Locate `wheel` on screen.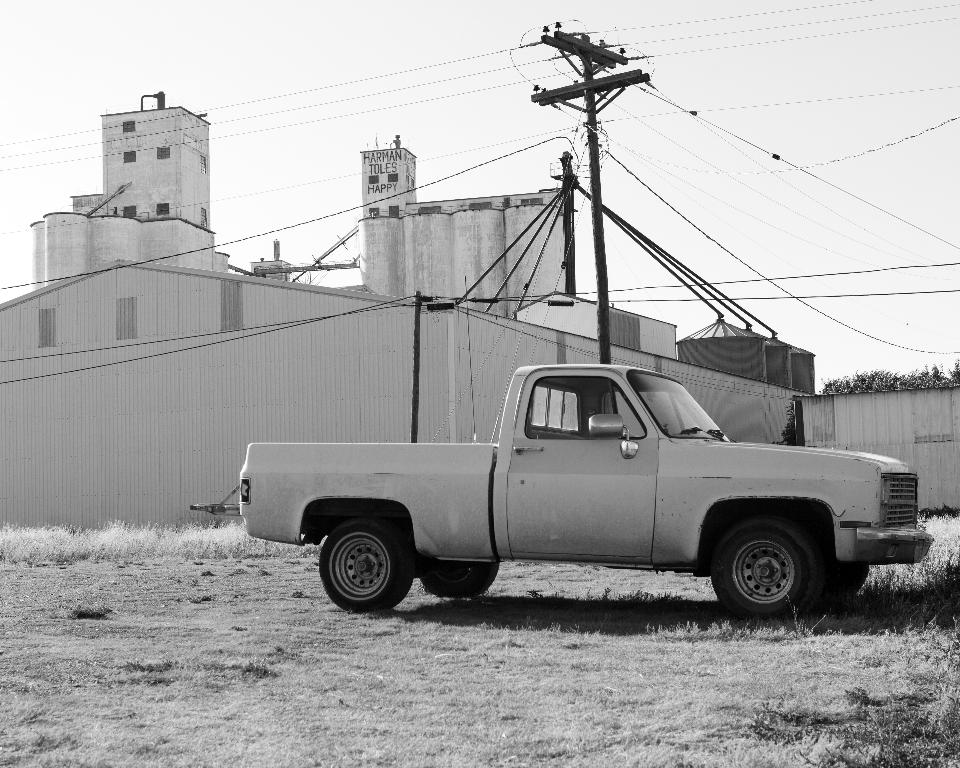
On screen at region(712, 516, 815, 617).
